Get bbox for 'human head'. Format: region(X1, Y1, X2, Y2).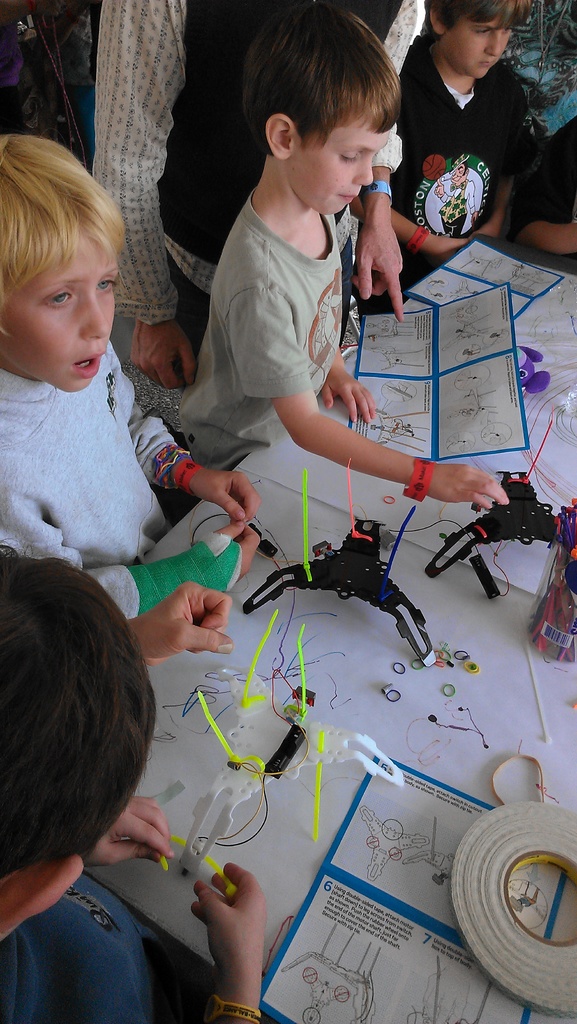
region(418, 0, 545, 81).
